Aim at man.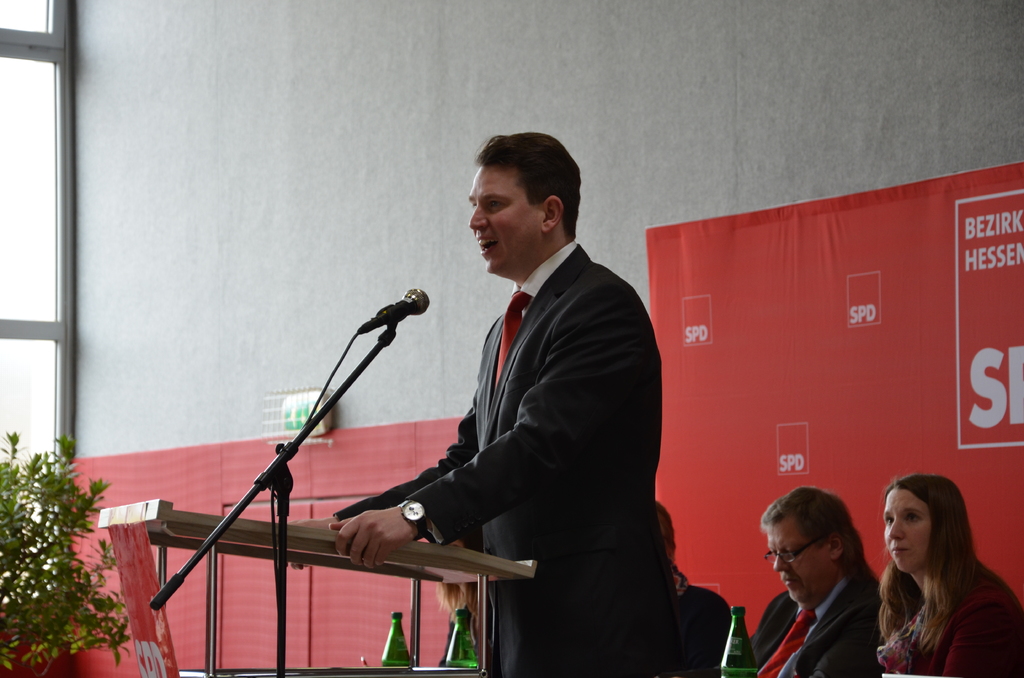
Aimed at [x1=875, y1=474, x2=1023, y2=677].
